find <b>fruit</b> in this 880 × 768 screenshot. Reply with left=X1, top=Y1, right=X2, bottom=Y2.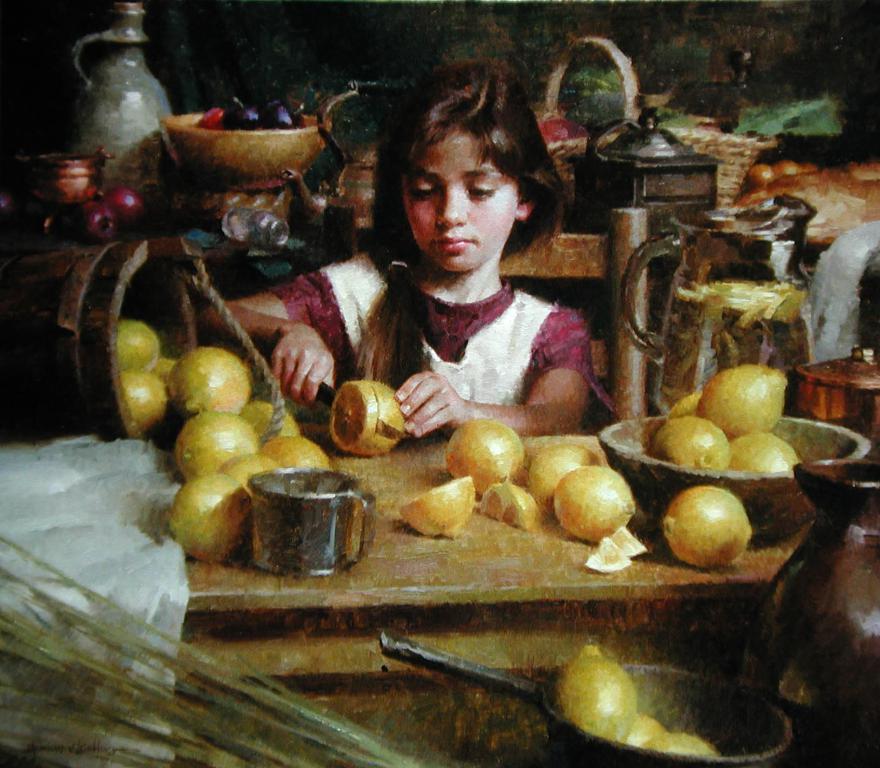
left=324, top=390, right=406, bottom=458.
